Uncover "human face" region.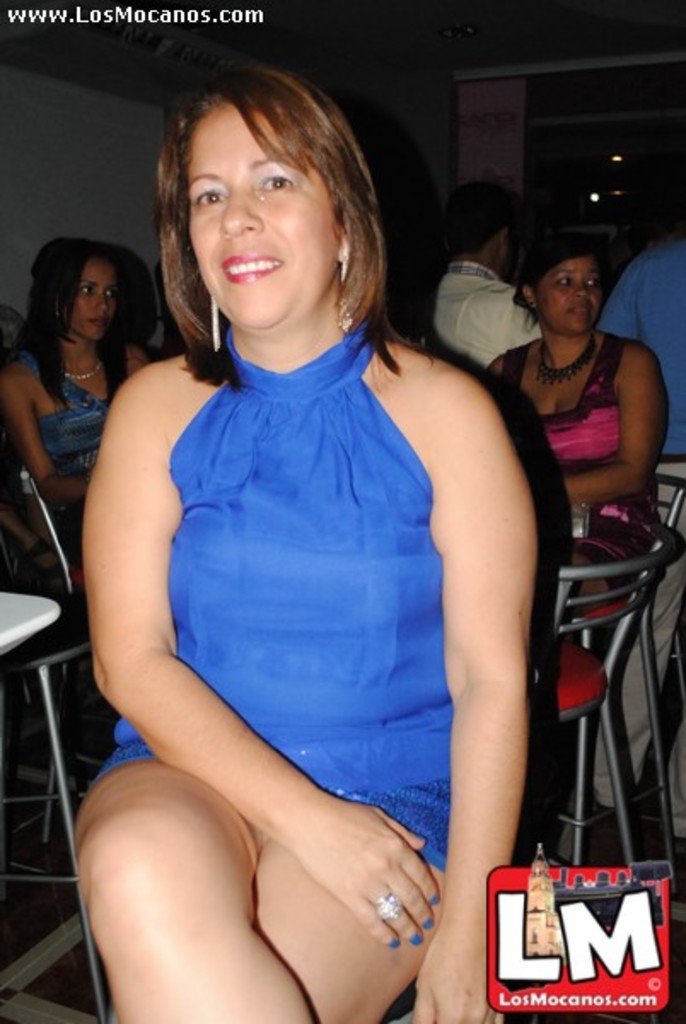
Uncovered: left=191, top=104, right=338, bottom=329.
